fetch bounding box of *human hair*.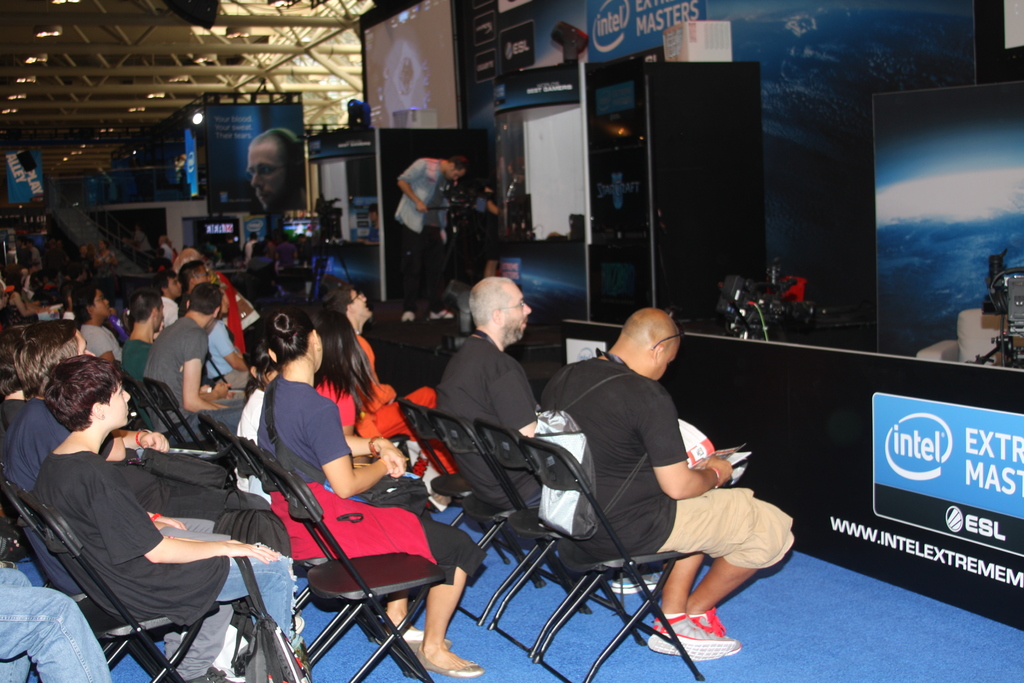
Bbox: bbox(0, 332, 19, 397).
